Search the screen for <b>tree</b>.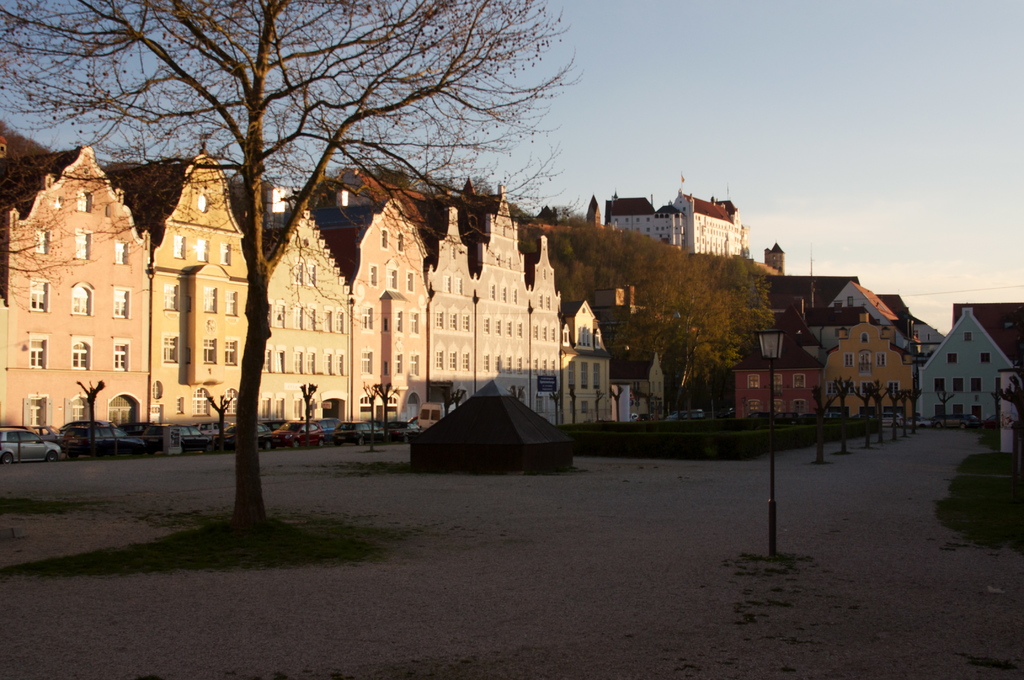
Found at [x1=0, y1=0, x2=589, y2=524].
